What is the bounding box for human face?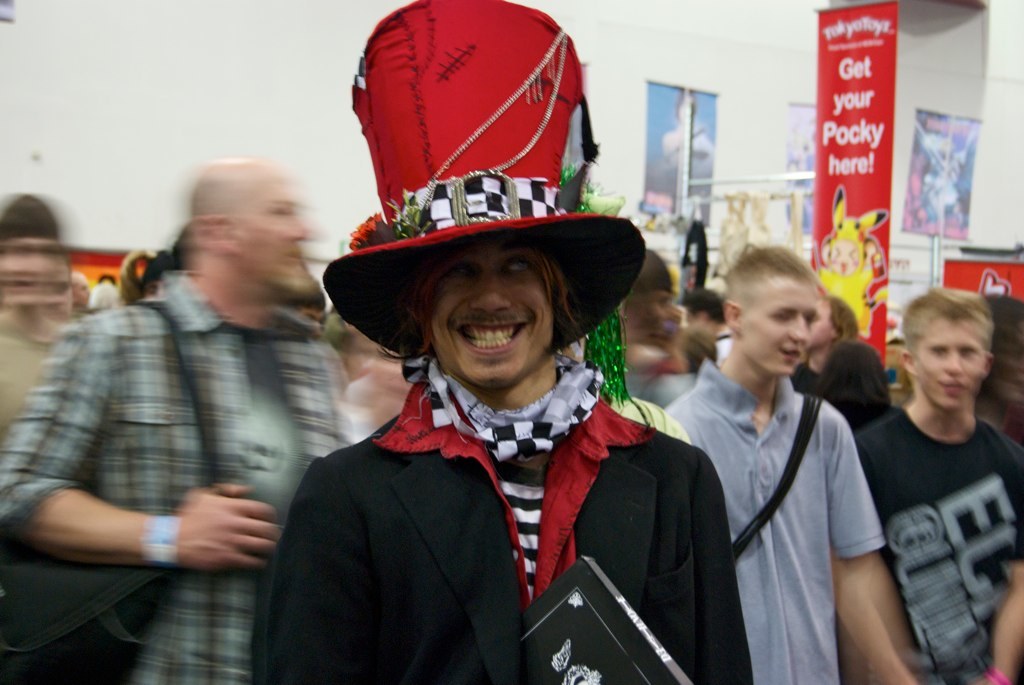
locate(812, 299, 835, 344).
